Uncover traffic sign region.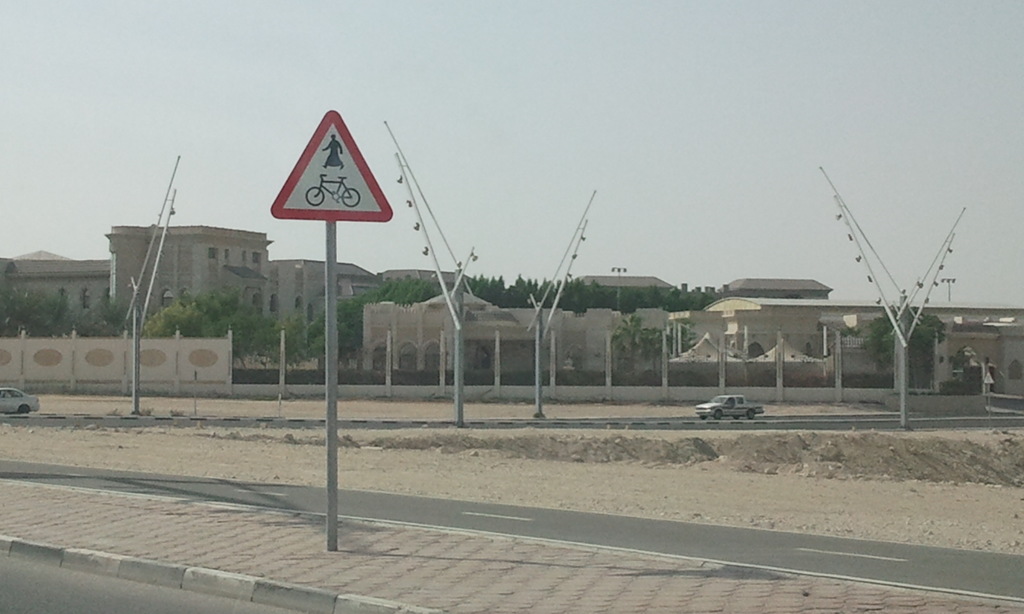
Uncovered: locate(270, 107, 395, 228).
